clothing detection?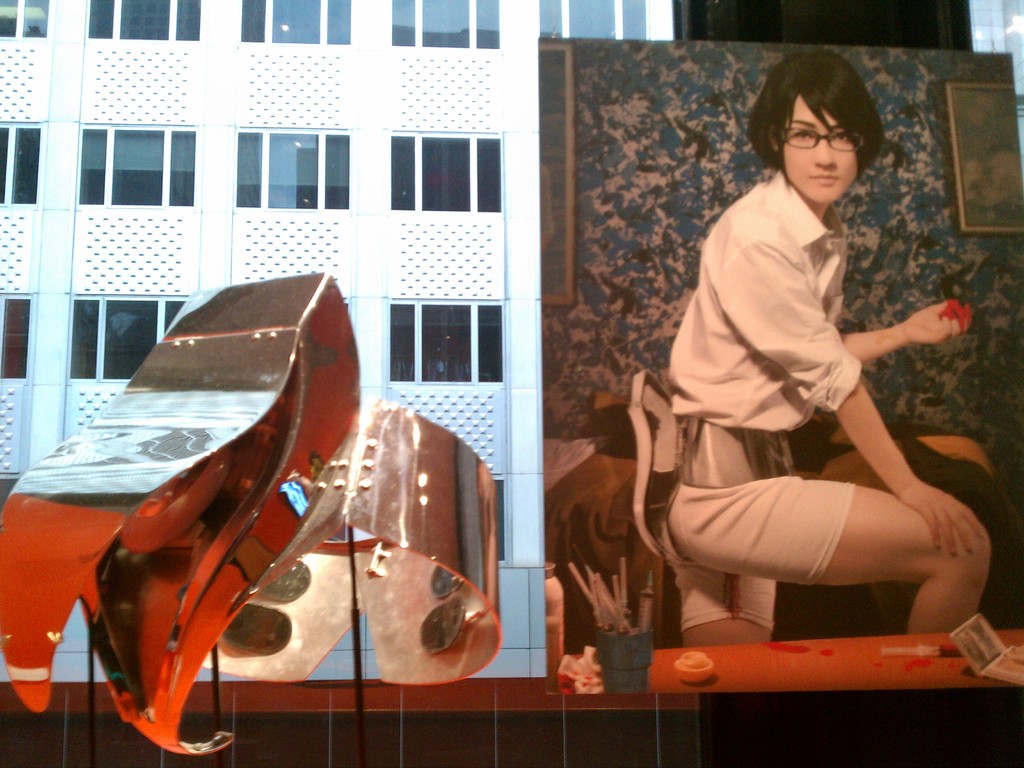
(left=663, top=167, right=865, bottom=637)
